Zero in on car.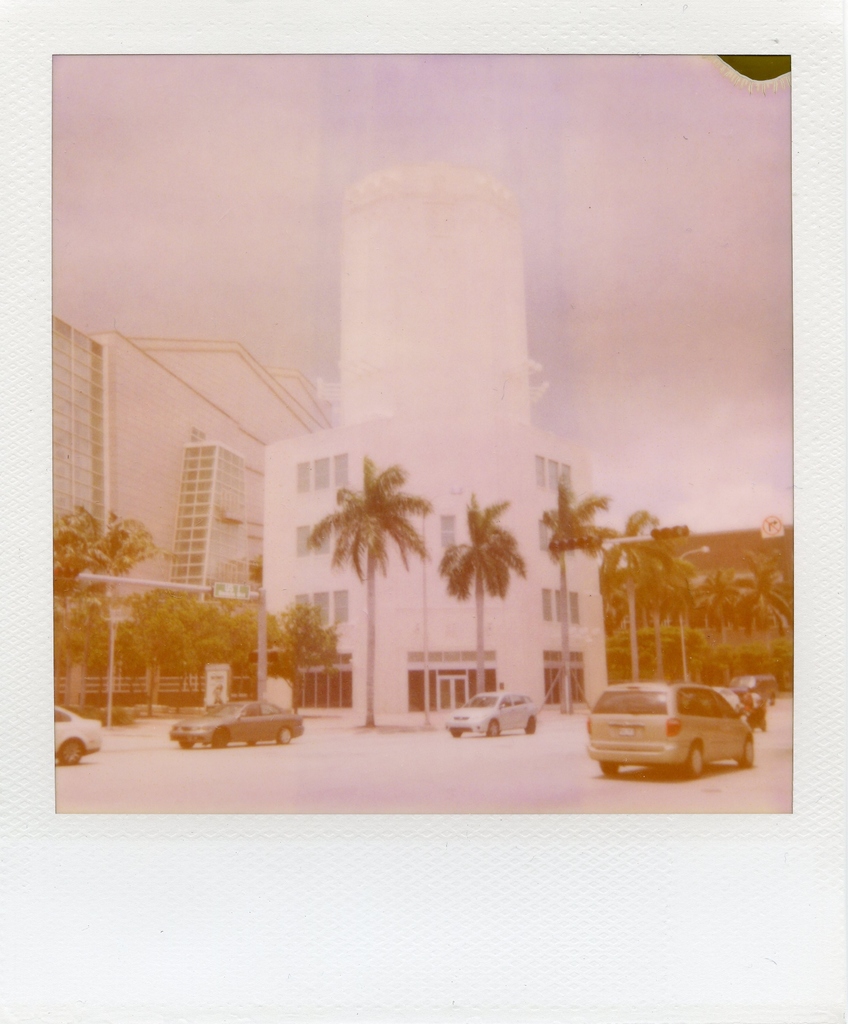
Zeroed in: locate(714, 688, 751, 711).
